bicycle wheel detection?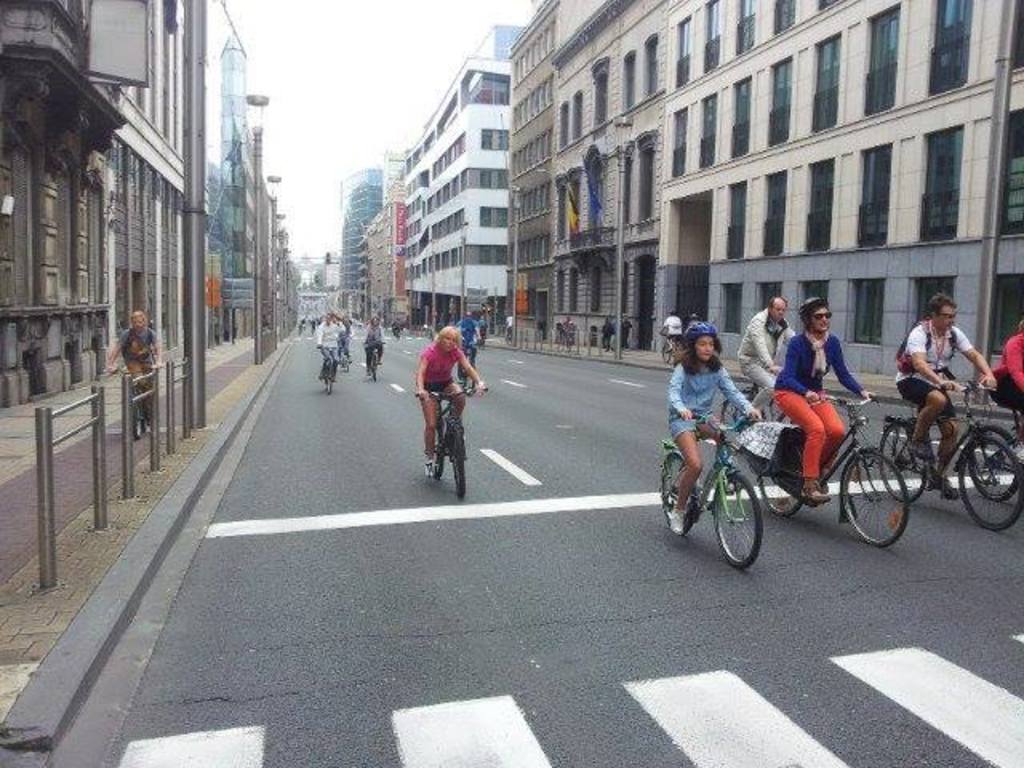
[661, 448, 699, 534]
